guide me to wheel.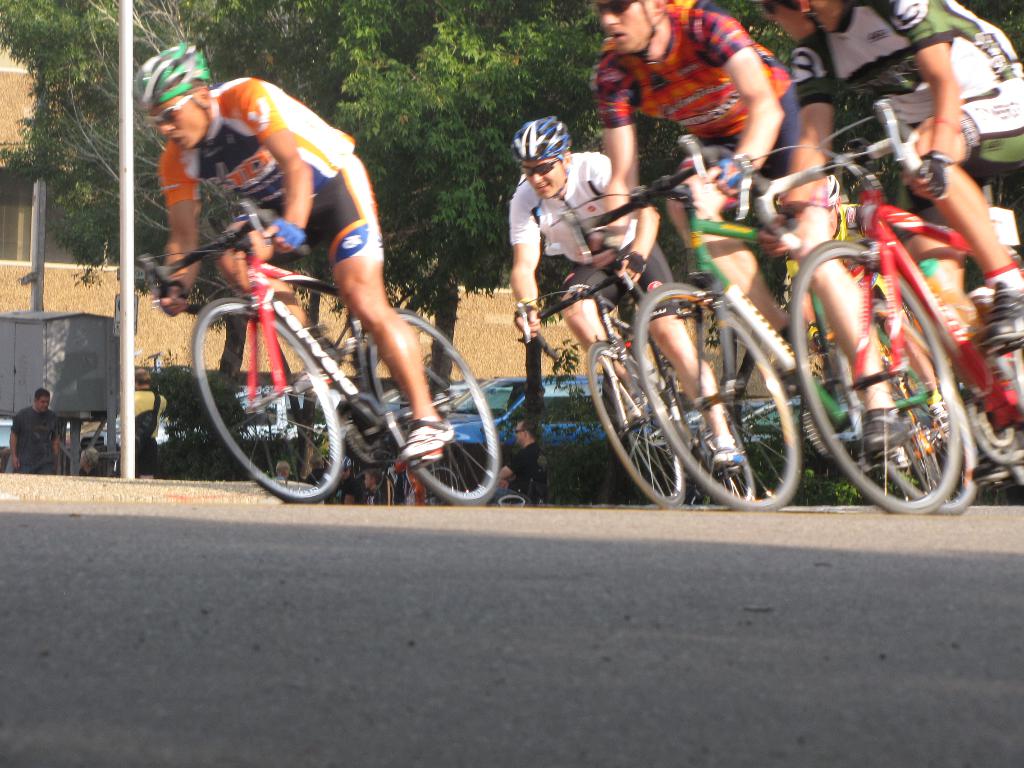
Guidance: <region>792, 237, 960, 516</region>.
